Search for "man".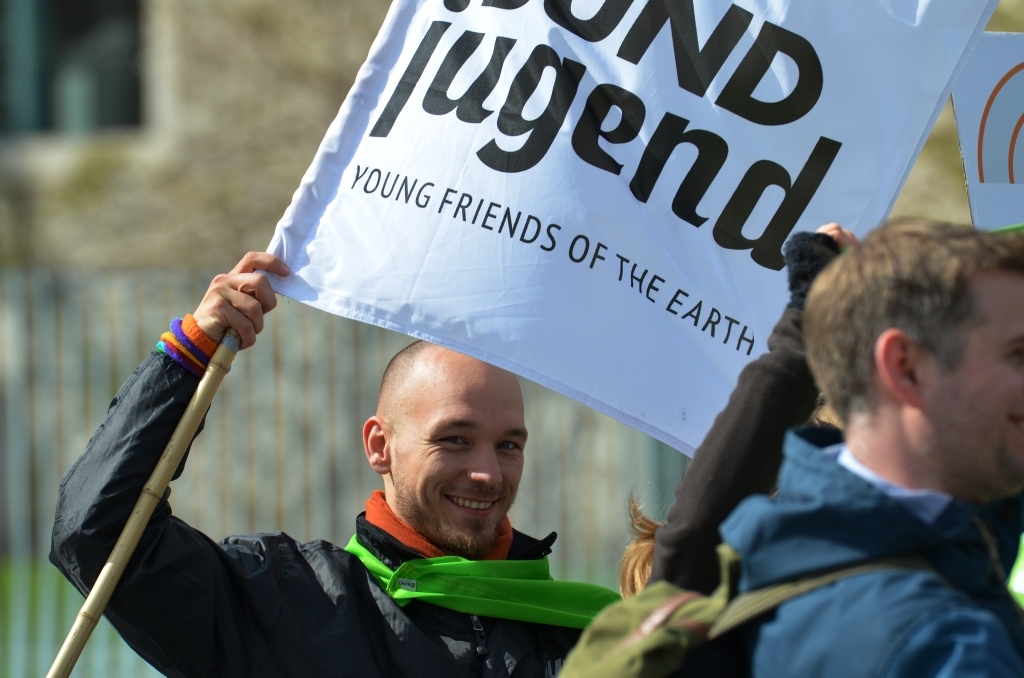
Found at (45, 247, 622, 677).
